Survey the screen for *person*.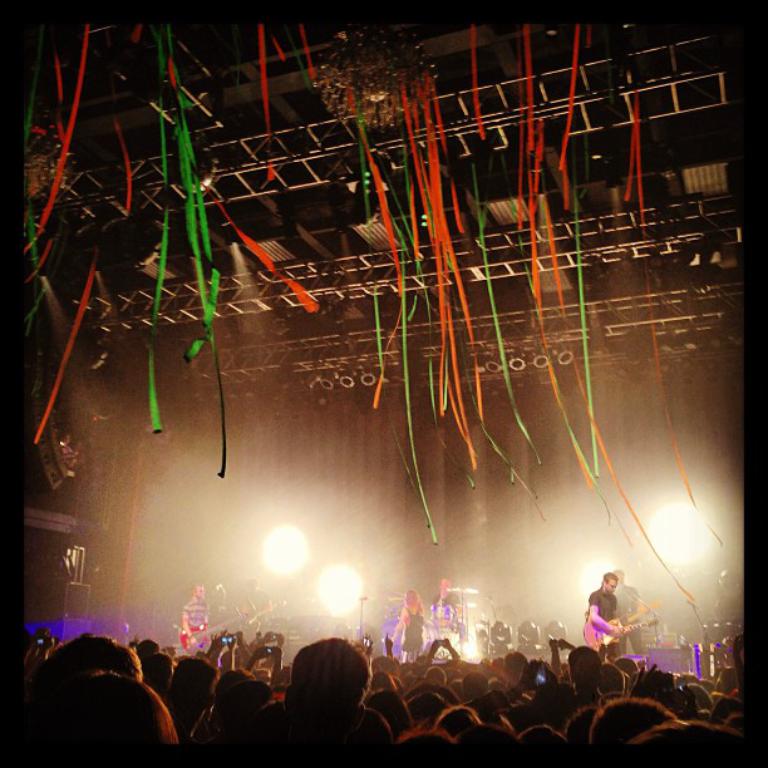
Survey found: x1=592, y1=577, x2=668, y2=686.
